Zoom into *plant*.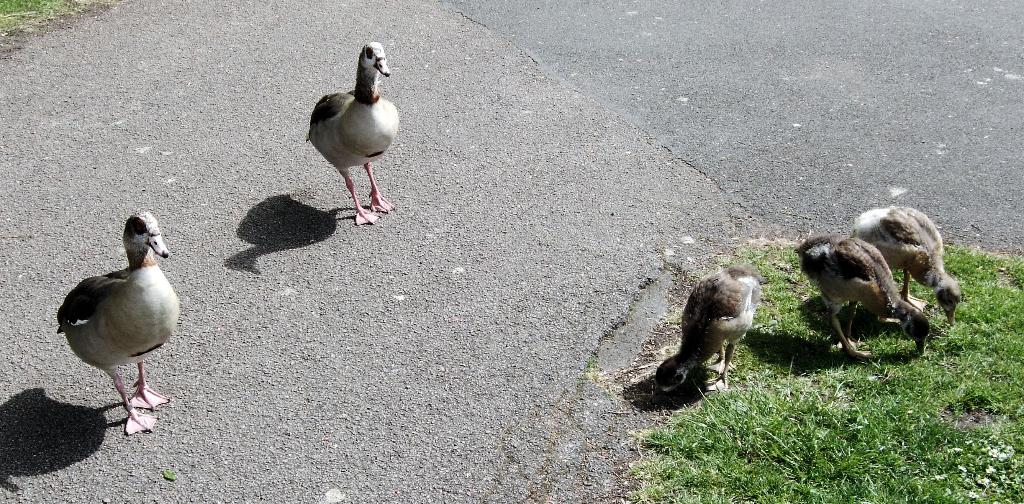
Zoom target: box=[585, 366, 607, 386].
